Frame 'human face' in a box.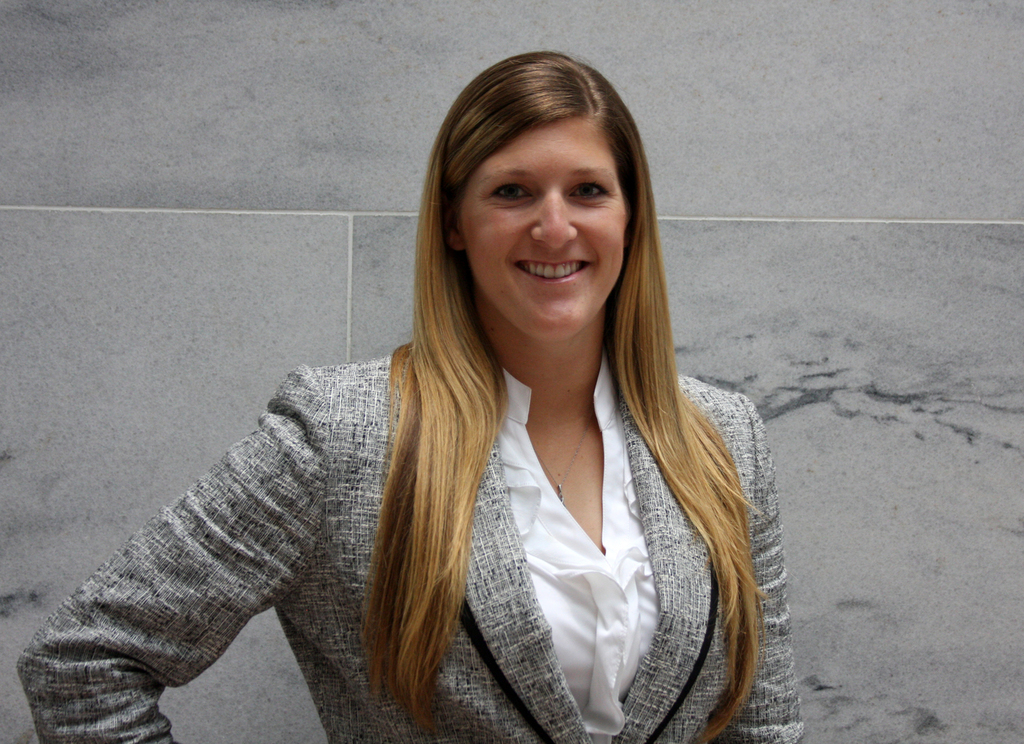
[x1=465, y1=116, x2=631, y2=339].
